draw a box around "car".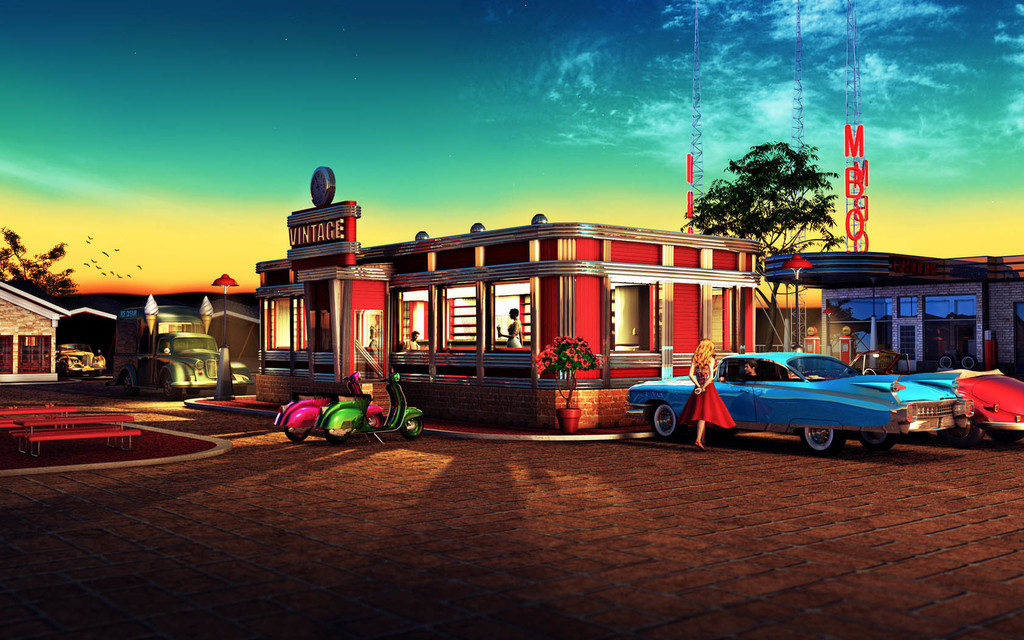
region(628, 349, 952, 451).
